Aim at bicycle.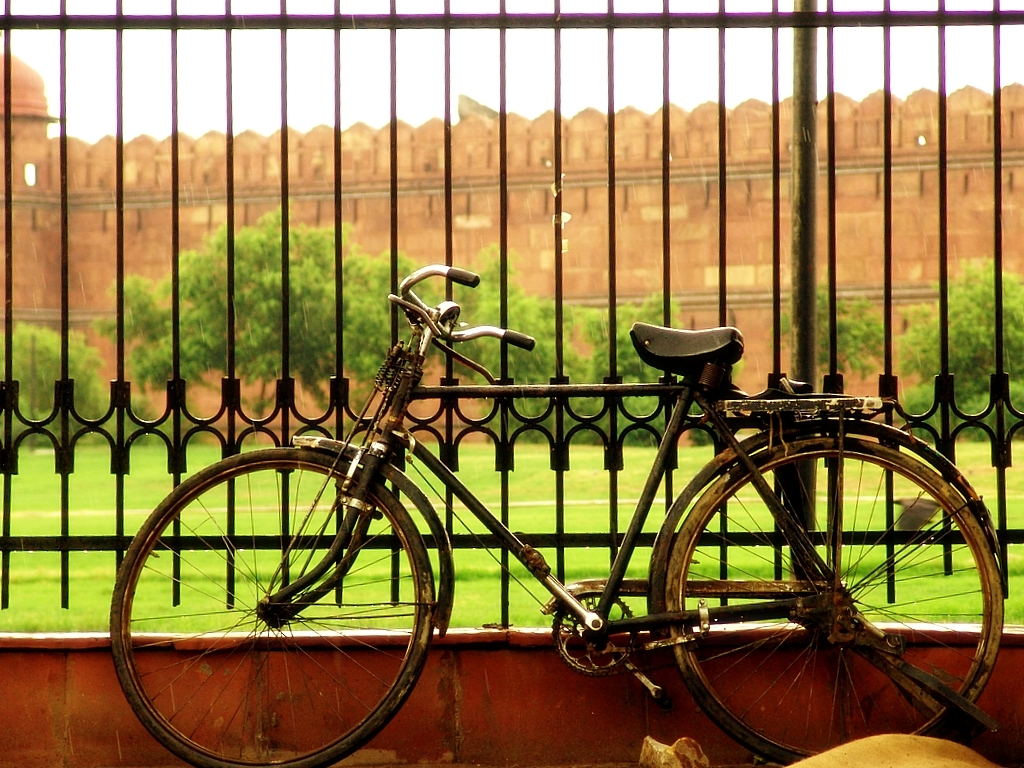
Aimed at {"x1": 97, "y1": 247, "x2": 994, "y2": 762}.
